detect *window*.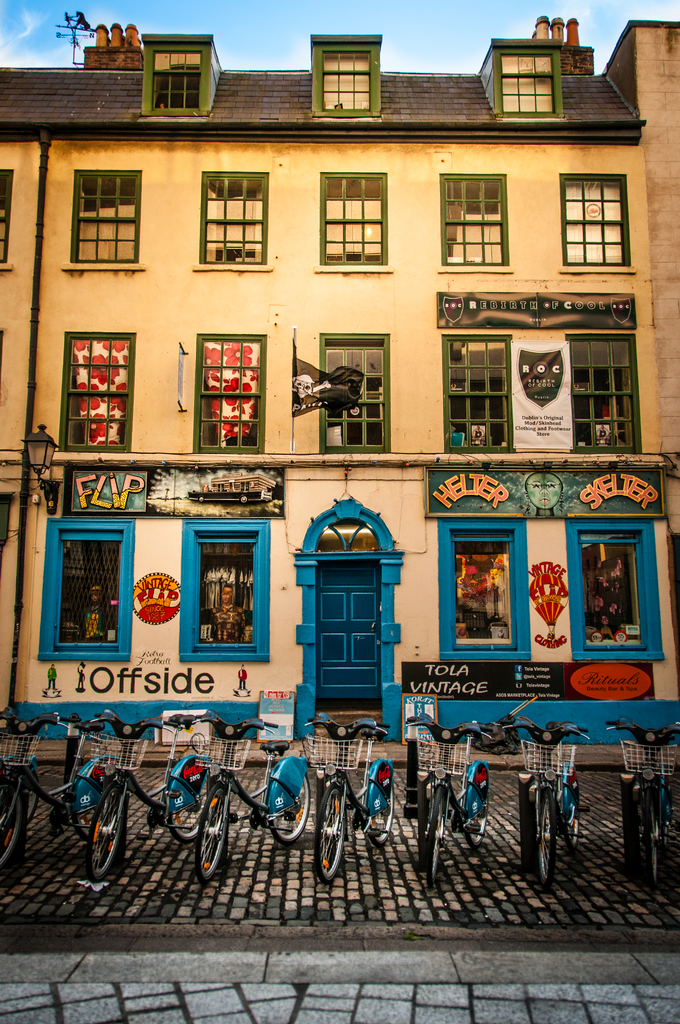
Detected at (left=314, top=31, right=383, bottom=121).
